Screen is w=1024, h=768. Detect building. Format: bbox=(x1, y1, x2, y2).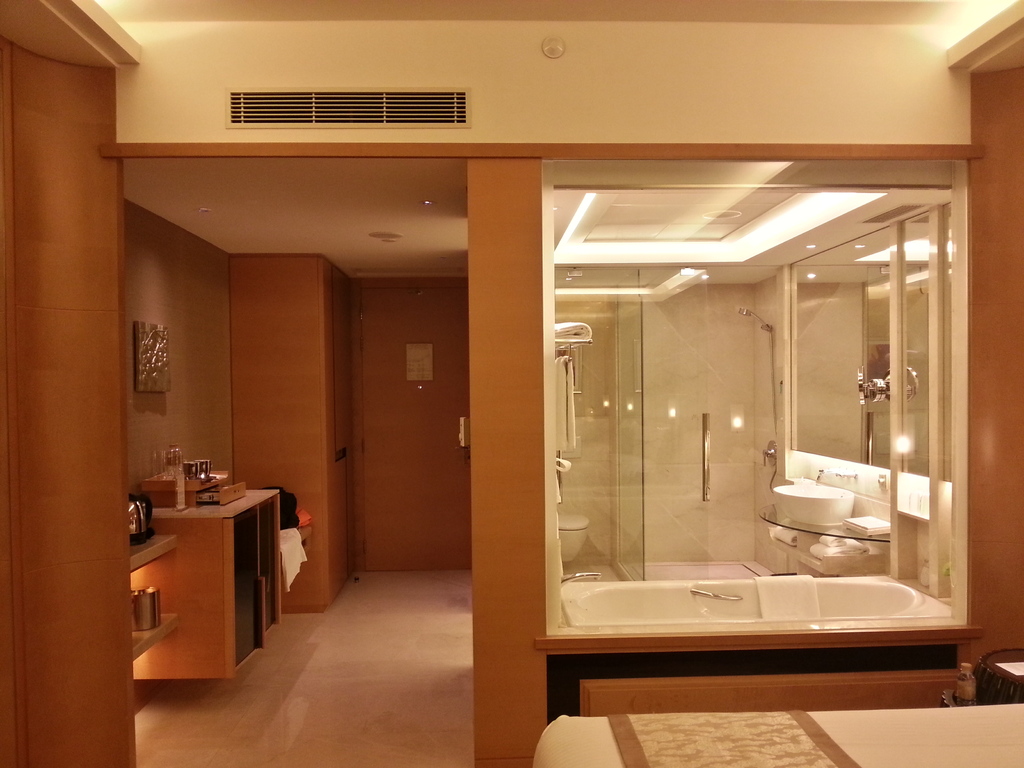
bbox=(0, 0, 1023, 767).
